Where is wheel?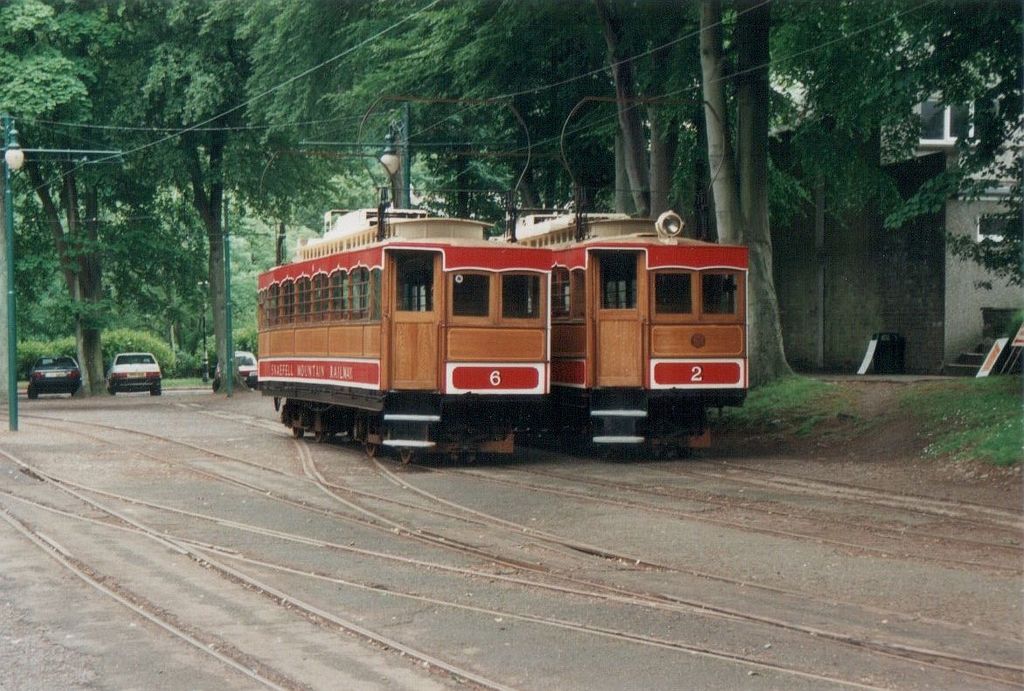
detection(309, 409, 335, 444).
